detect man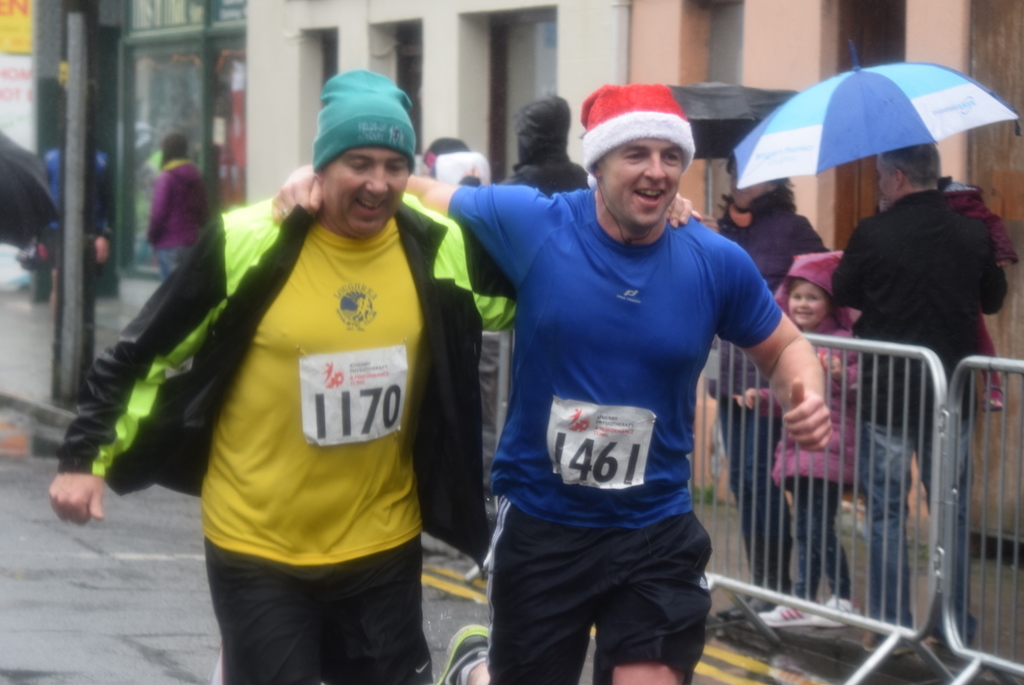
104,53,494,680
